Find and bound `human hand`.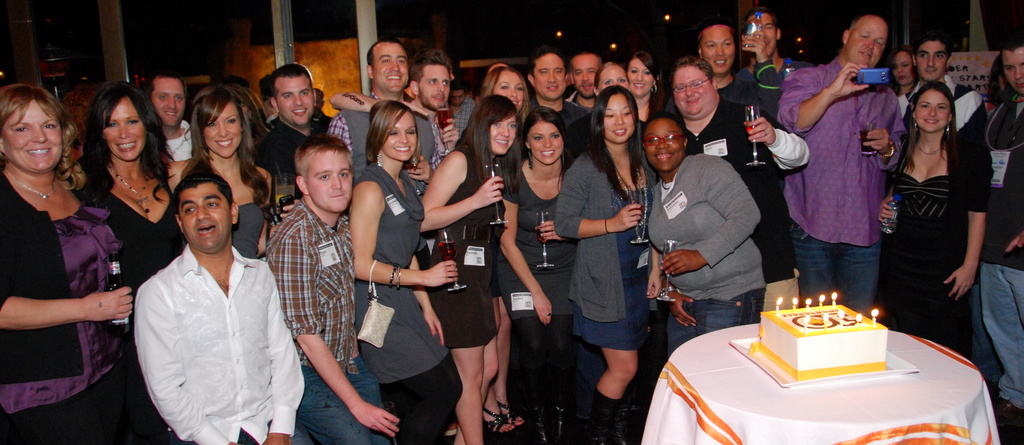
Bound: [x1=610, y1=202, x2=643, y2=233].
